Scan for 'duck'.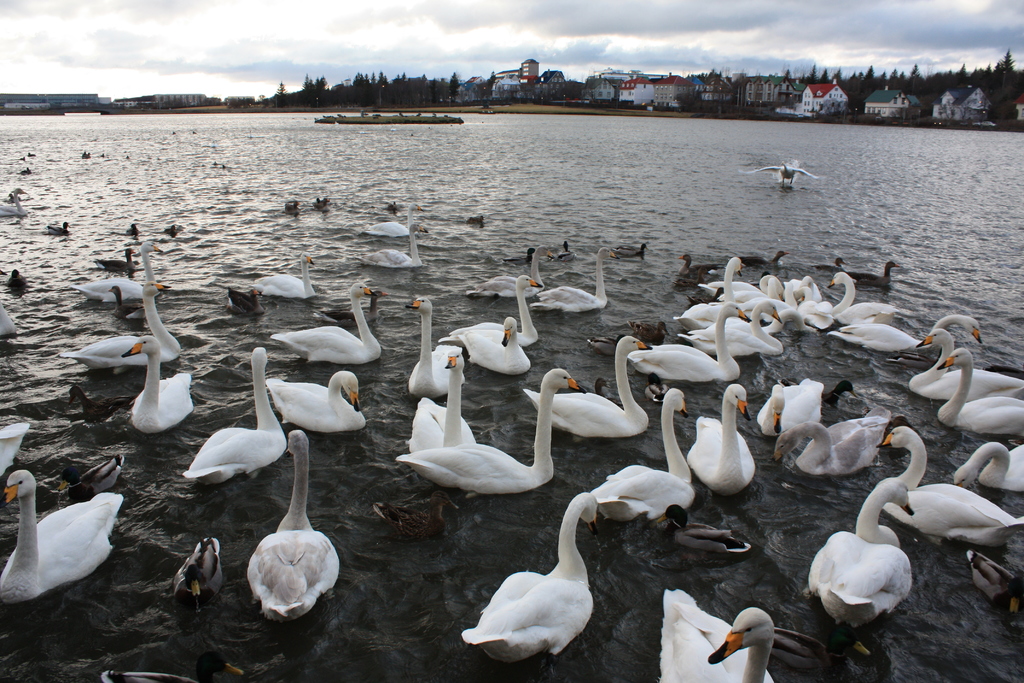
Scan result: detection(95, 241, 136, 276).
